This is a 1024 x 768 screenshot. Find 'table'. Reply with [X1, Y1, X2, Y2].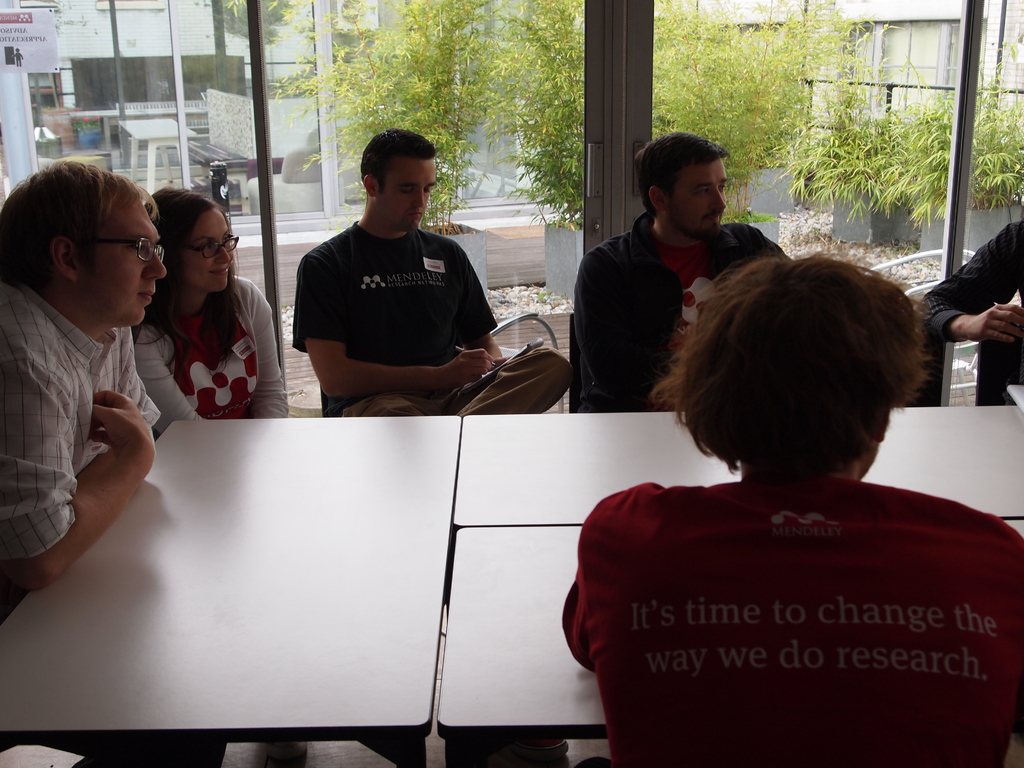
[195, 360, 975, 755].
